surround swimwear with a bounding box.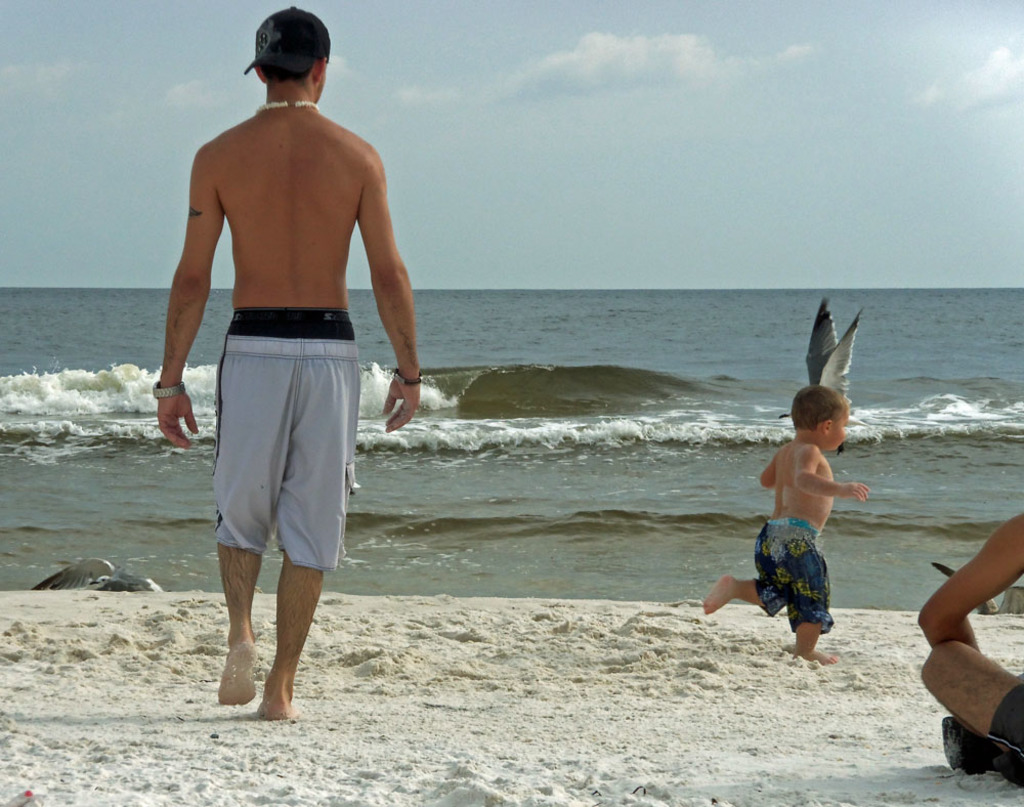
Rect(981, 675, 1023, 767).
